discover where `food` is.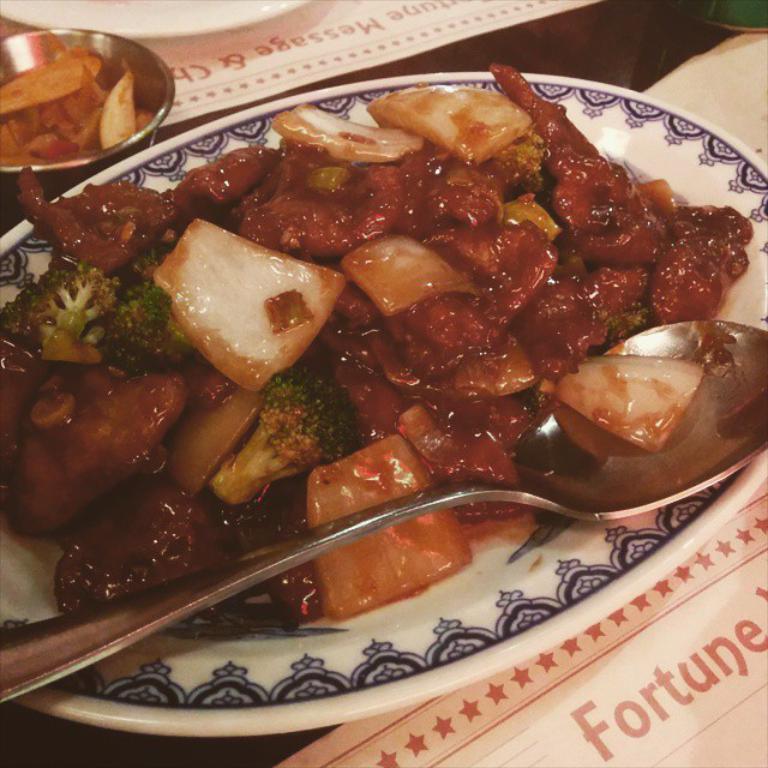
Discovered at 0 44 154 172.
